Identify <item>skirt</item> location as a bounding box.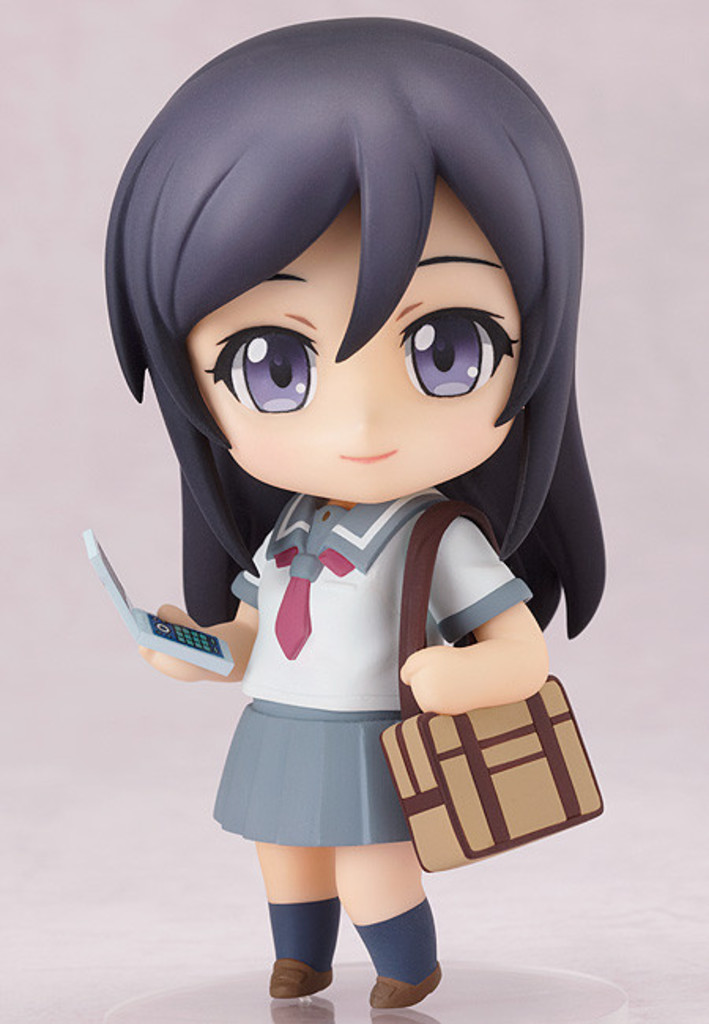
211,695,418,852.
